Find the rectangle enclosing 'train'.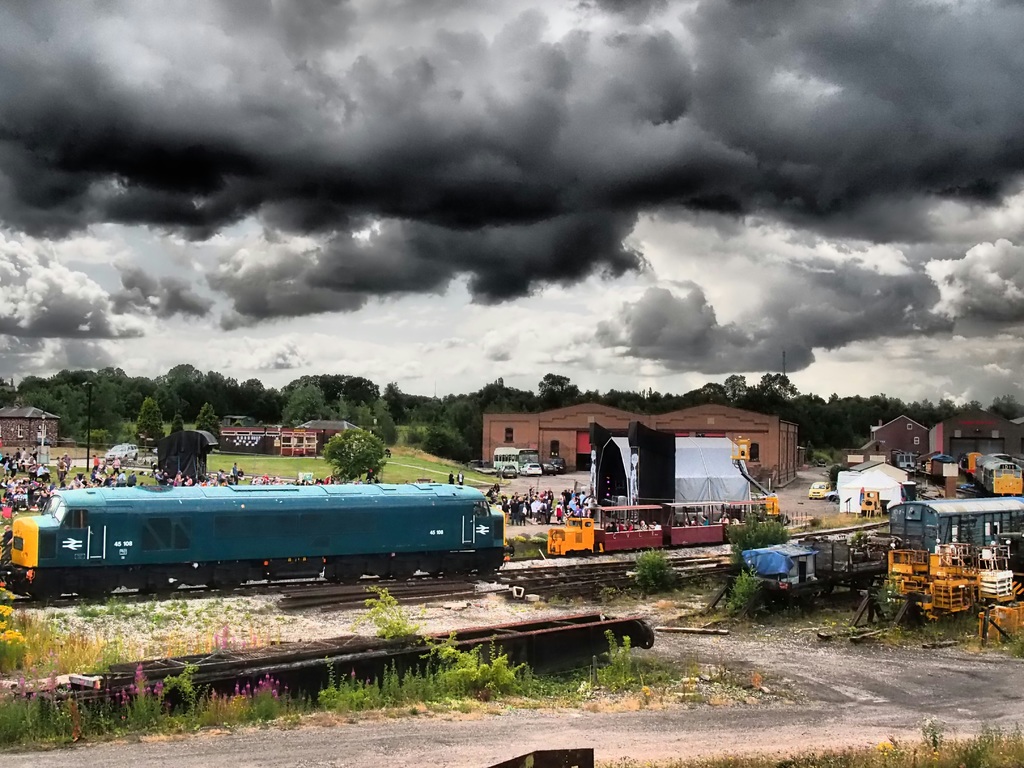
left=8, top=488, right=508, bottom=596.
